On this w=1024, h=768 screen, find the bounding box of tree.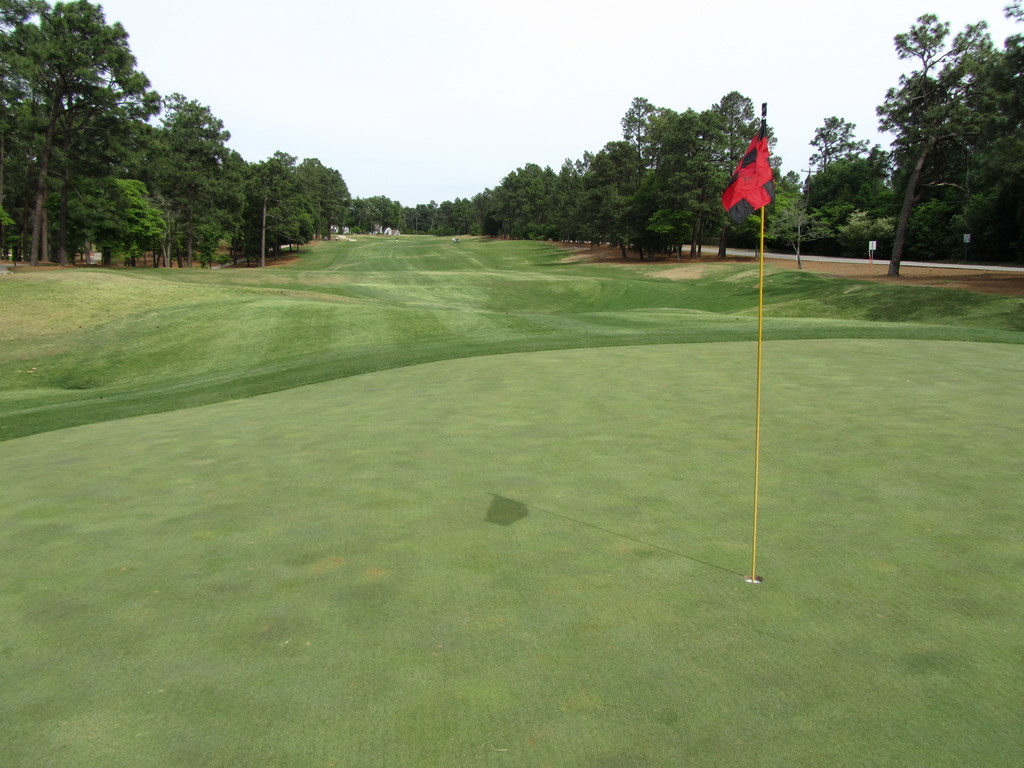
Bounding box: l=801, t=153, r=888, b=248.
